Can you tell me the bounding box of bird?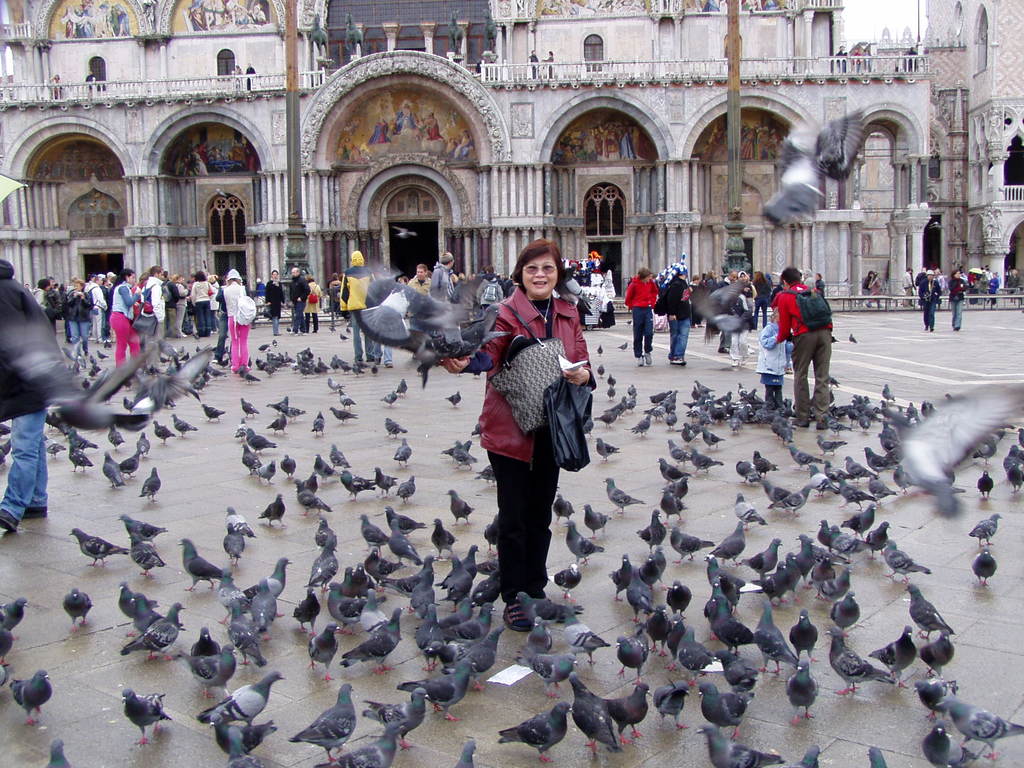
920/623/964/668.
